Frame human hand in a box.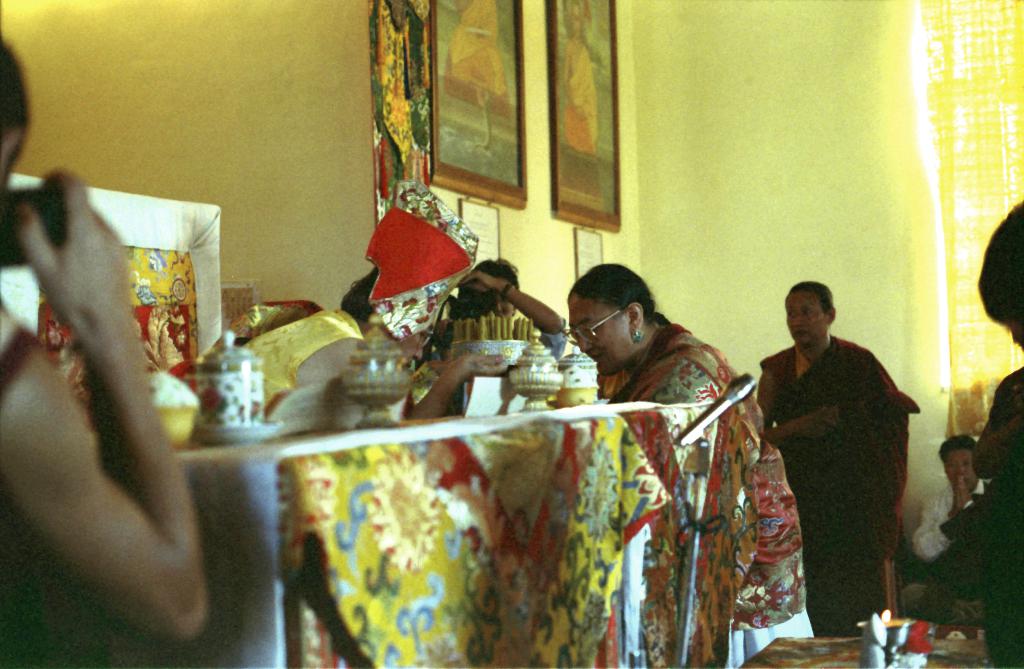
crop(792, 413, 837, 440).
